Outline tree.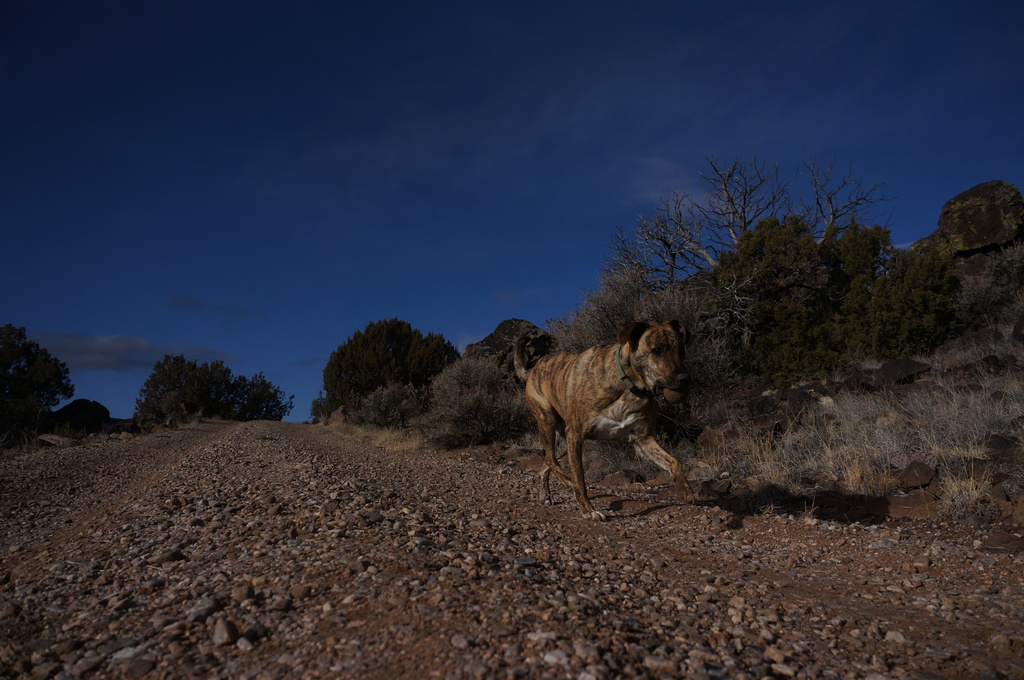
Outline: (left=468, top=321, right=575, bottom=381).
